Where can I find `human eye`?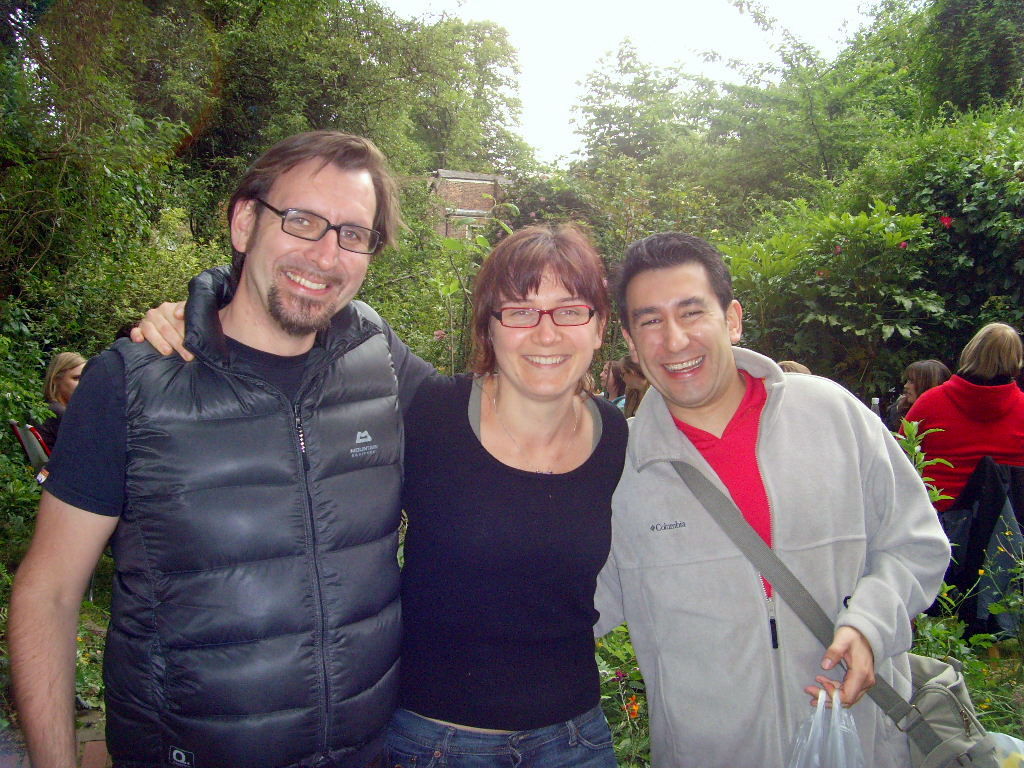
You can find it at l=284, t=214, r=322, b=239.
